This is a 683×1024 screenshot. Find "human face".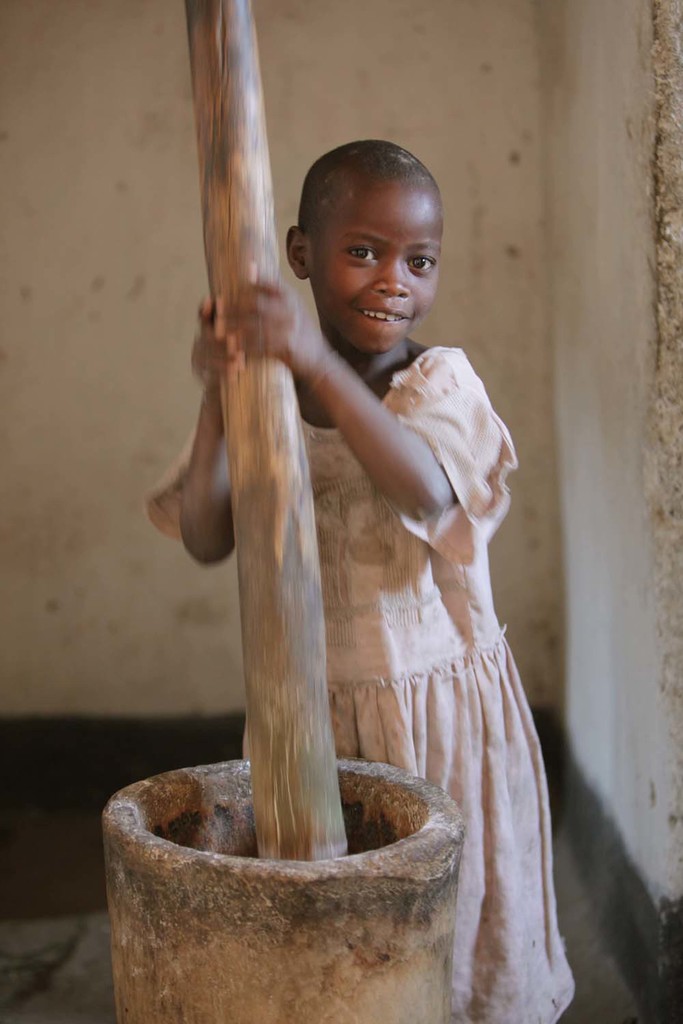
Bounding box: detection(306, 196, 446, 354).
